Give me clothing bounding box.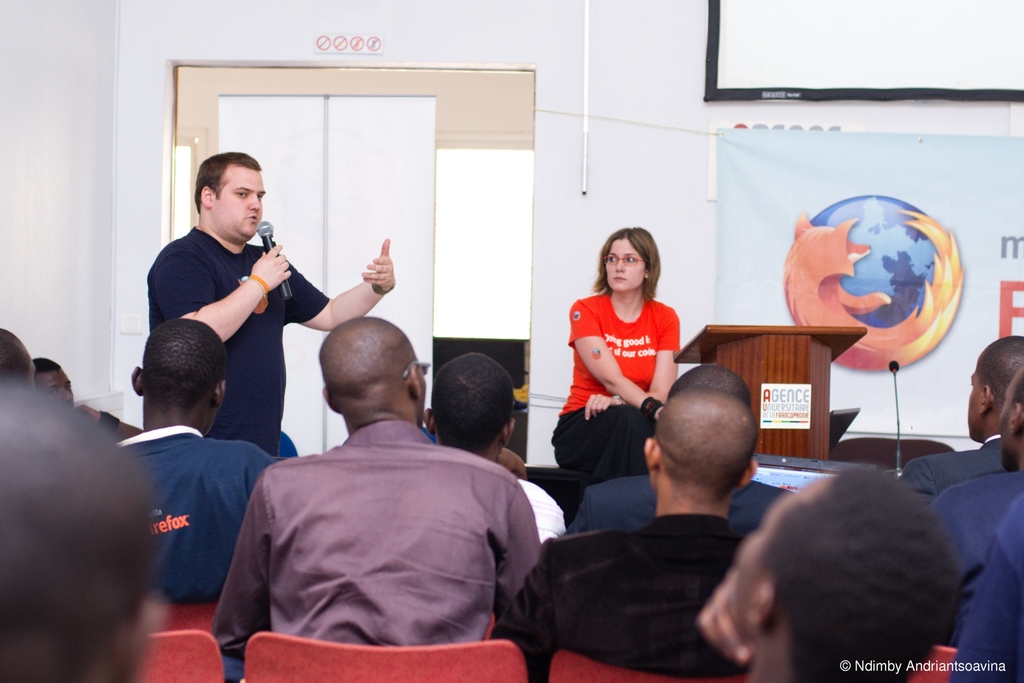
<box>899,435,1005,508</box>.
